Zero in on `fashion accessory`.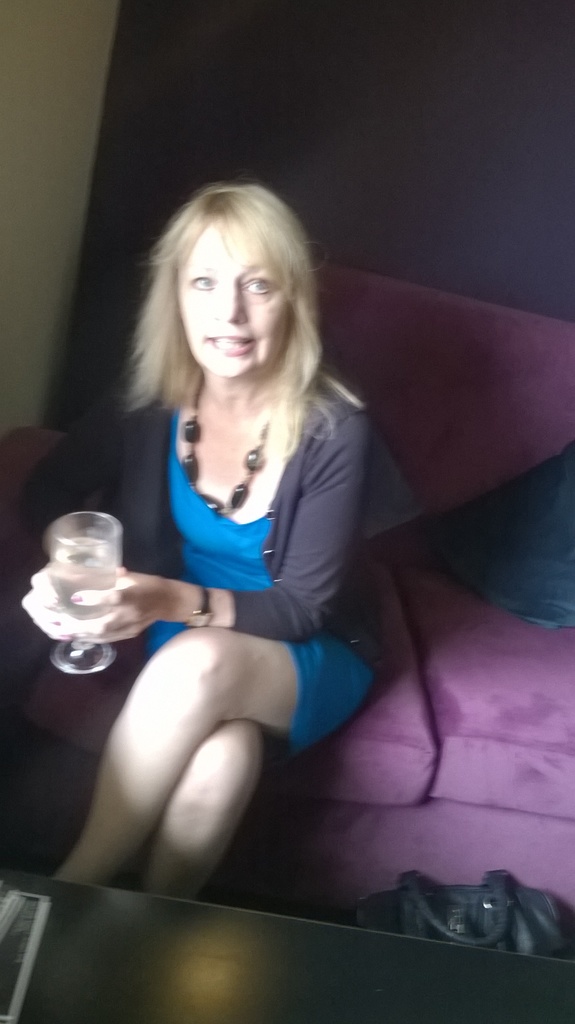
Zeroed in: 188, 580, 218, 633.
